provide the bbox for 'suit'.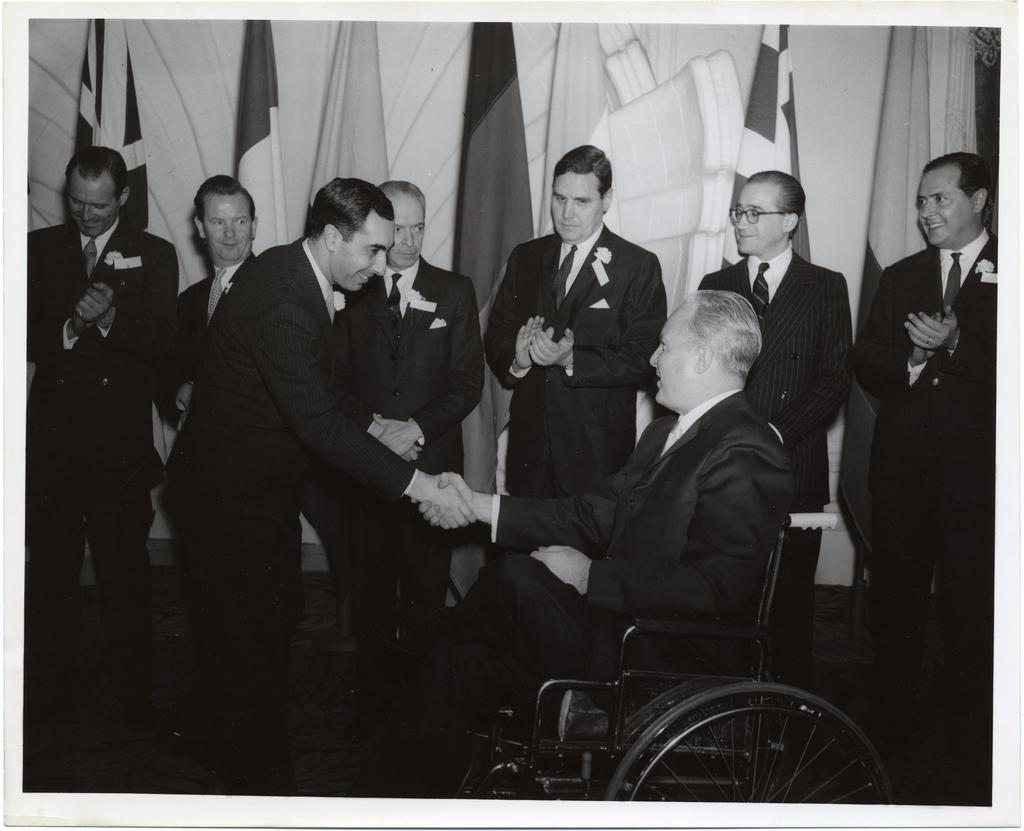
pyautogui.locateOnScreen(854, 222, 996, 698).
